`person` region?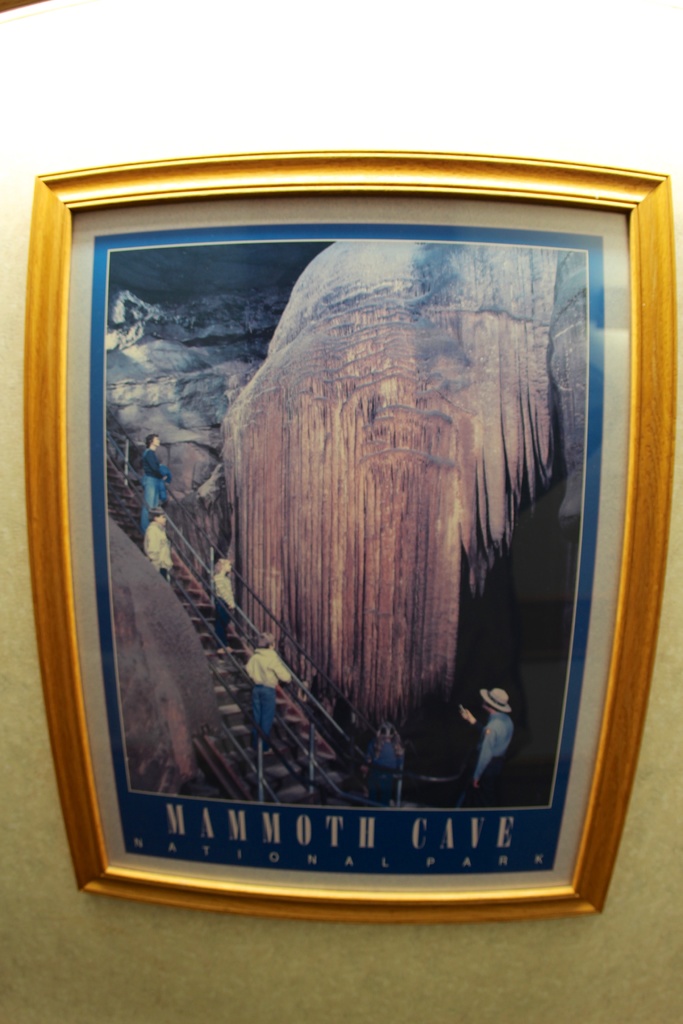
l=245, t=634, r=296, b=755
